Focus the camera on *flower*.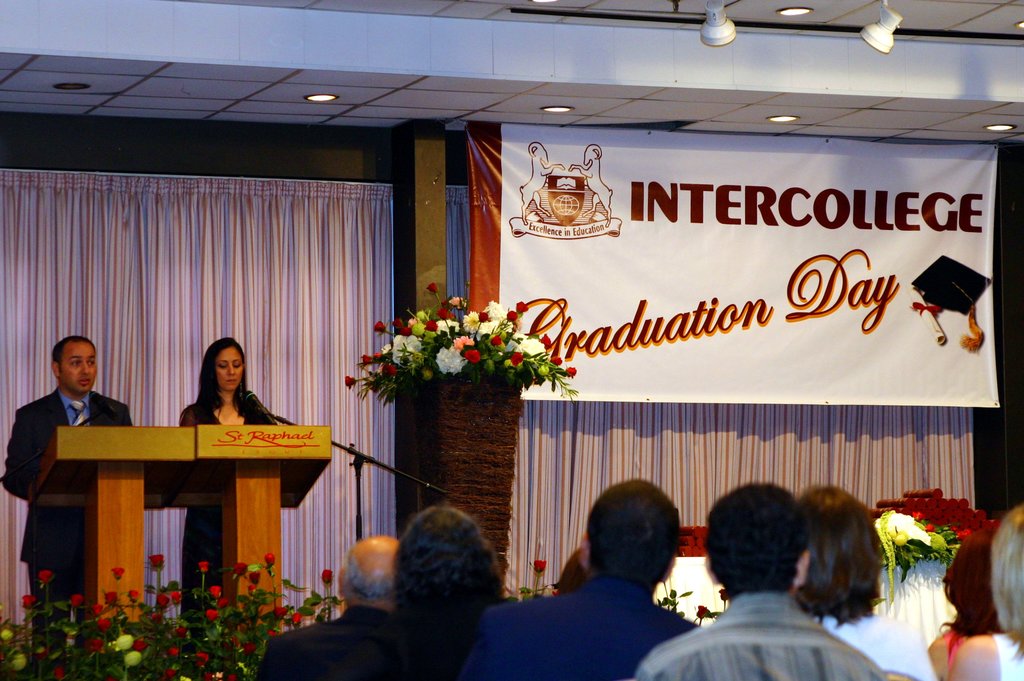
Focus region: [x1=159, y1=593, x2=168, y2=607].
